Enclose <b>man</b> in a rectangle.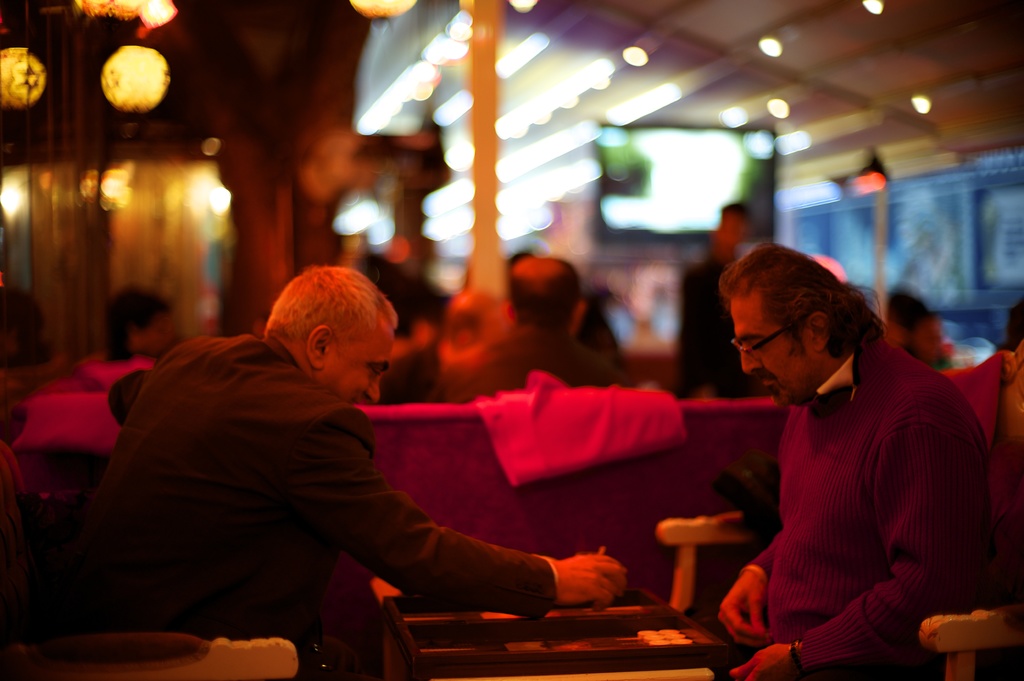
pyautogui.locateOnScreen(422, 252, 621, 399).
